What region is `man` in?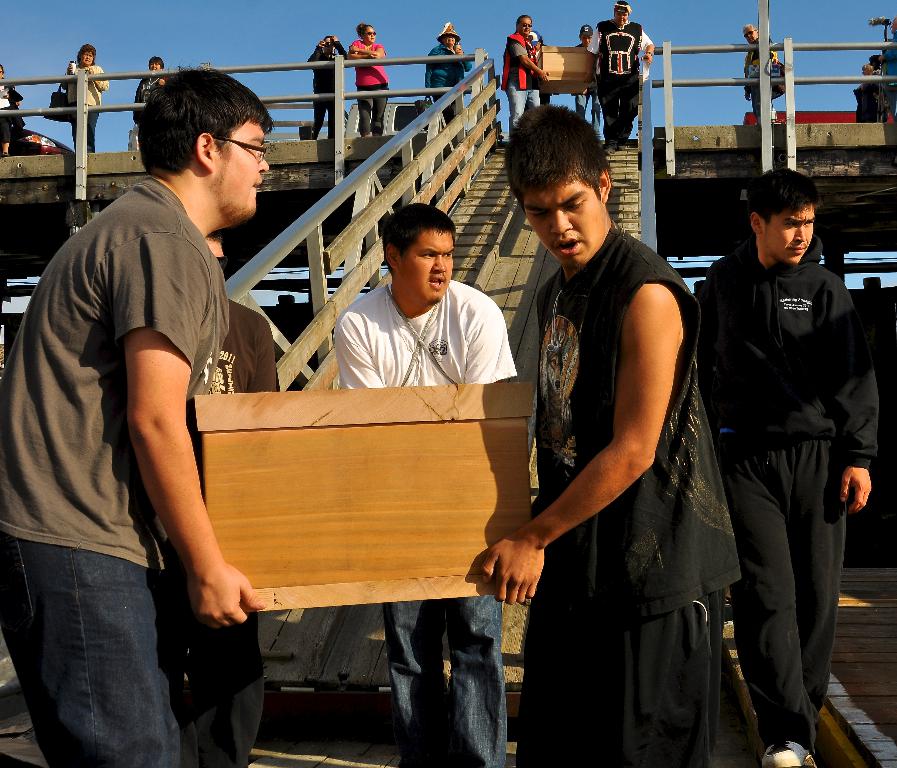
bbox=(501, 13, 547, 125).
